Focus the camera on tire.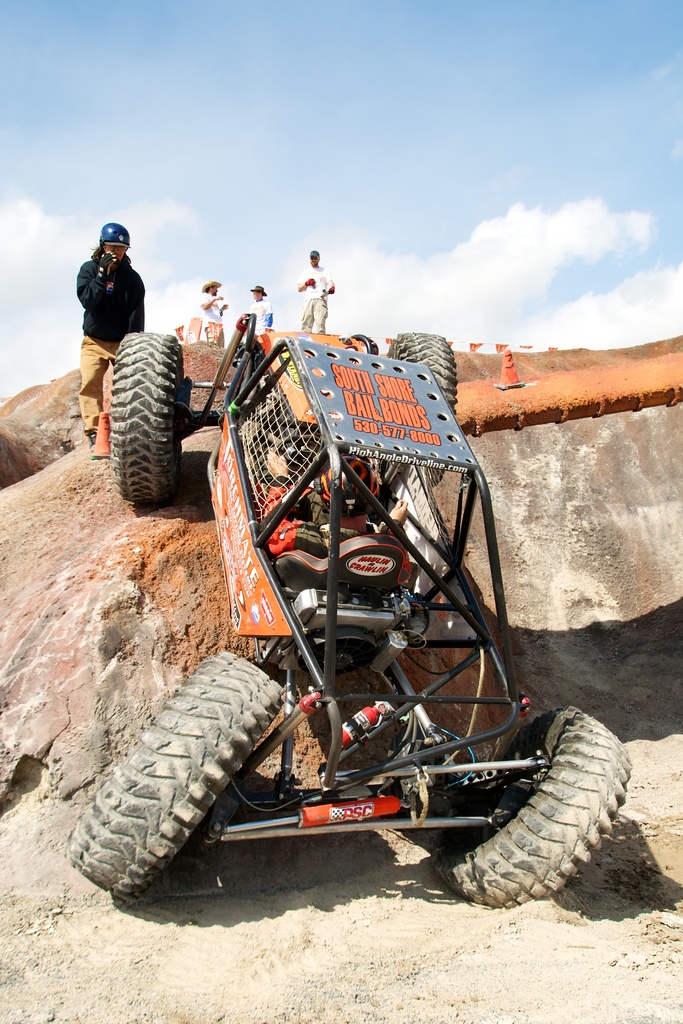
Focus region: select_region(349, 333, 377, 365).
